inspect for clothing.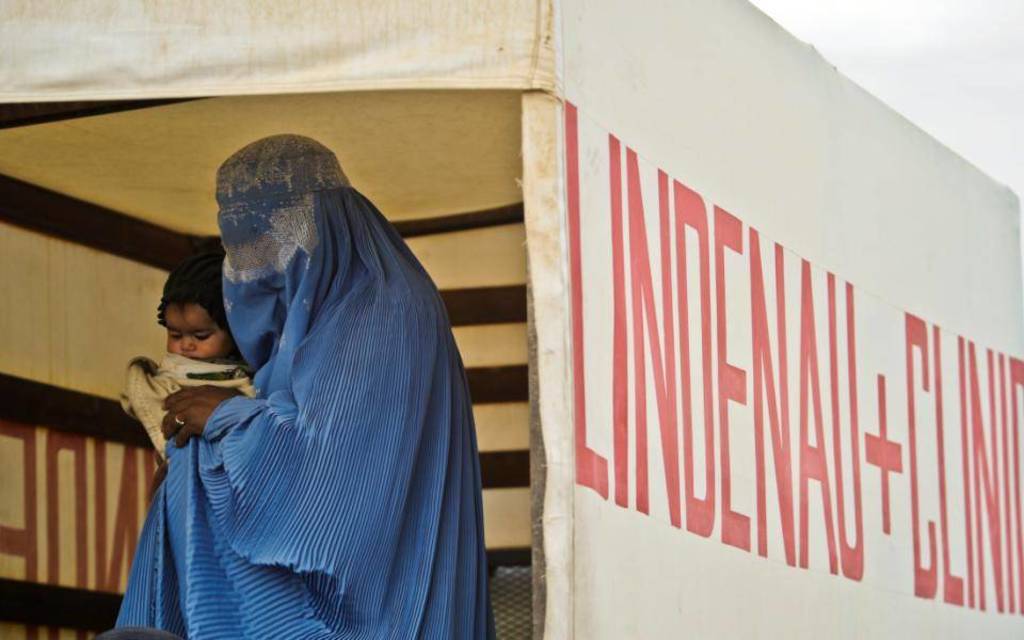
Inspection: BBox(98, 243, 436, 630).
